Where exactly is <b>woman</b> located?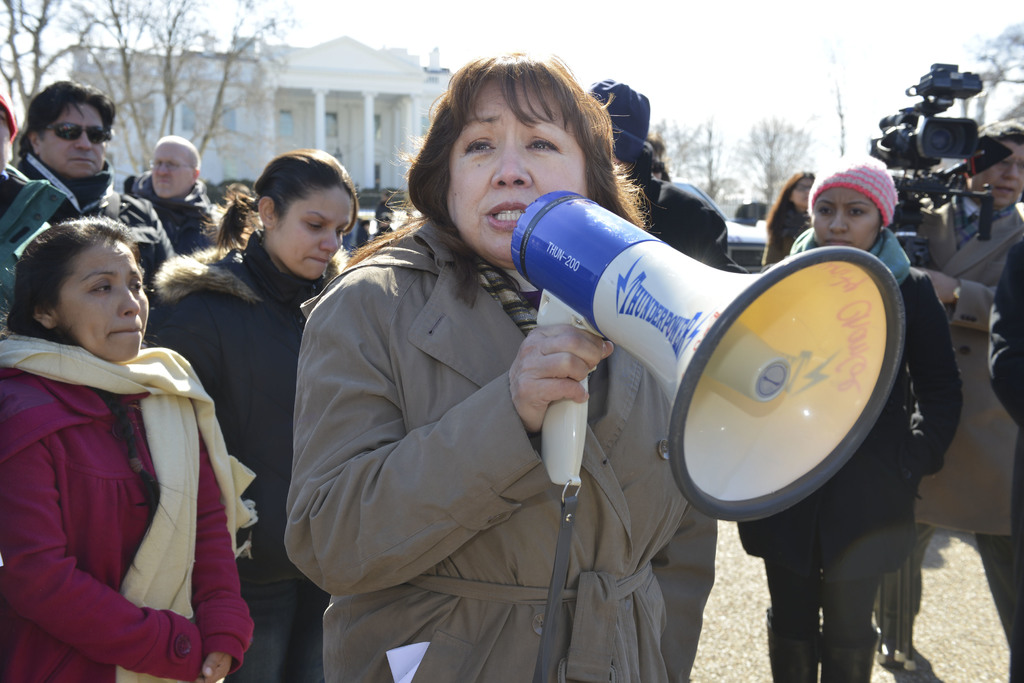
Its bounding box is <region>760, 168, 821, 276</region>.
